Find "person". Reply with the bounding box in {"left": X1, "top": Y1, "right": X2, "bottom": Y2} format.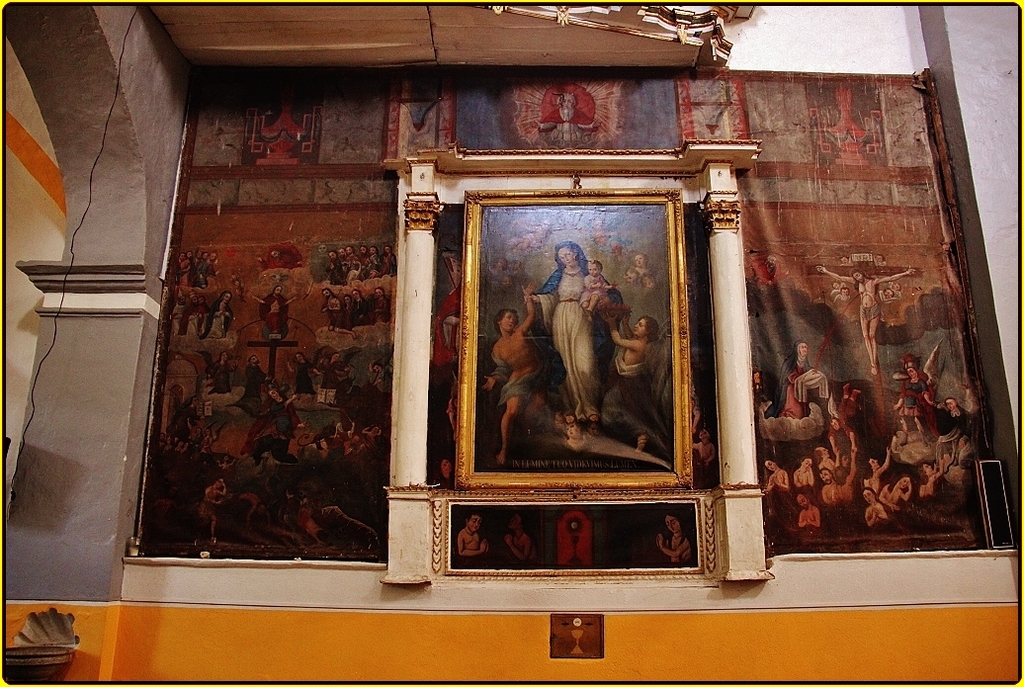
{"left": 865, "top": 443, "right": 889, "bottom": 495}.
